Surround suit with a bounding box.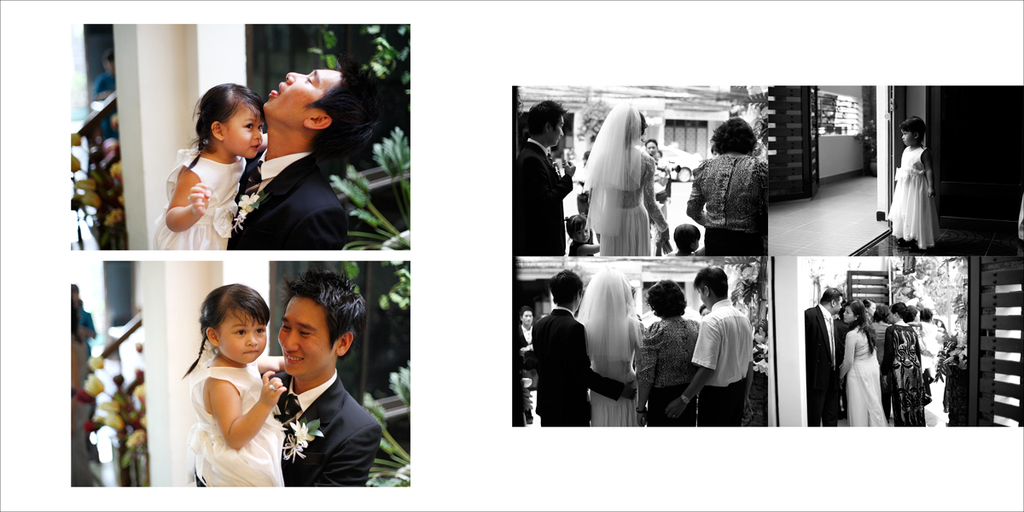
region(514, 139, 573, 255).
